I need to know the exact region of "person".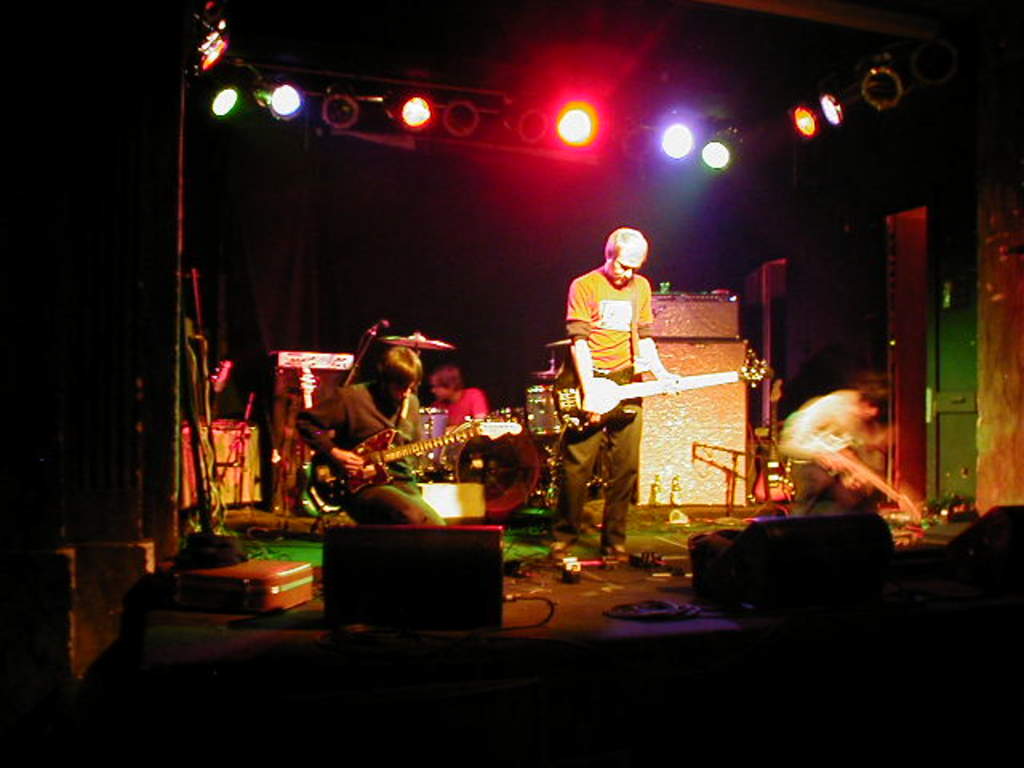
Region: [286,344,483,539].
